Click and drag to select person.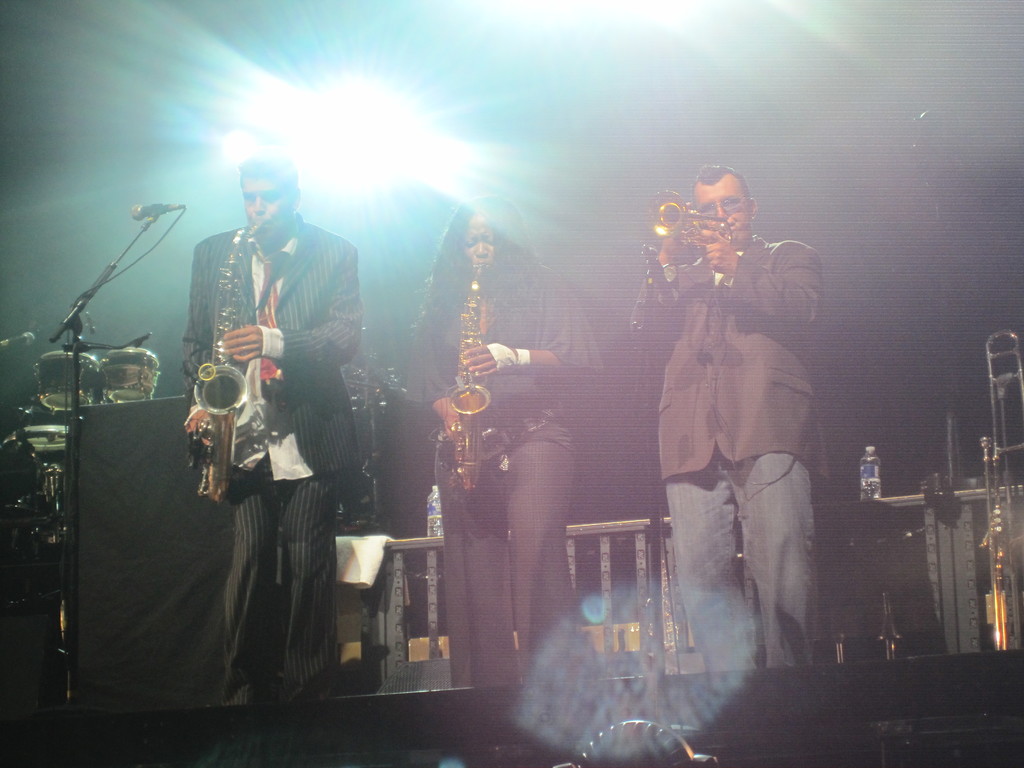
Selection: [178,156,360,708].
